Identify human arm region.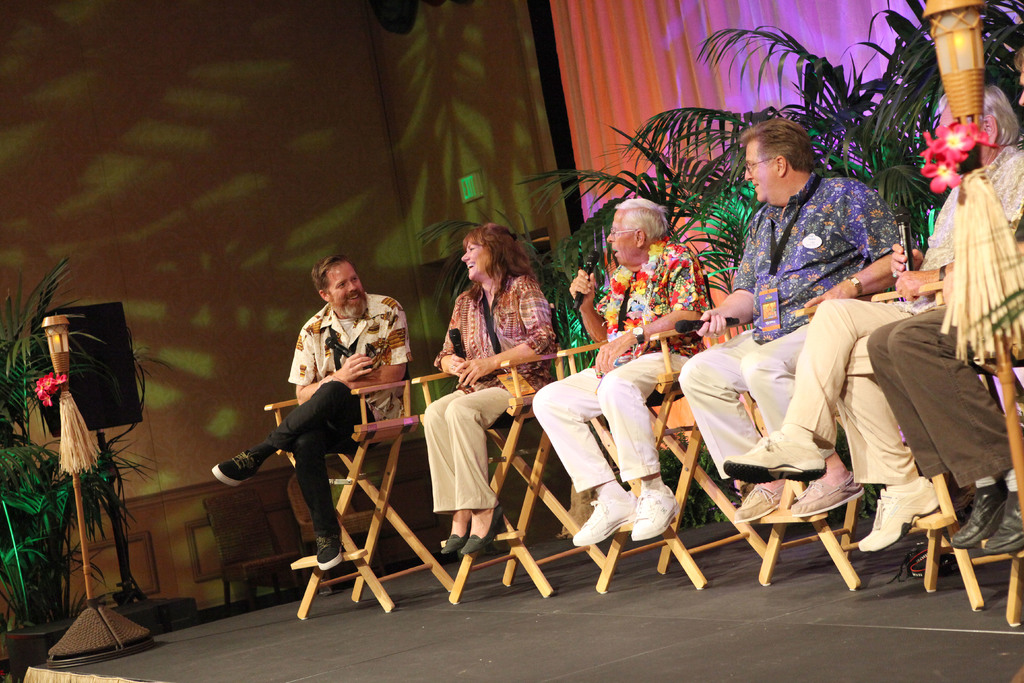
Region: crop(436, 299, 465, 374).
